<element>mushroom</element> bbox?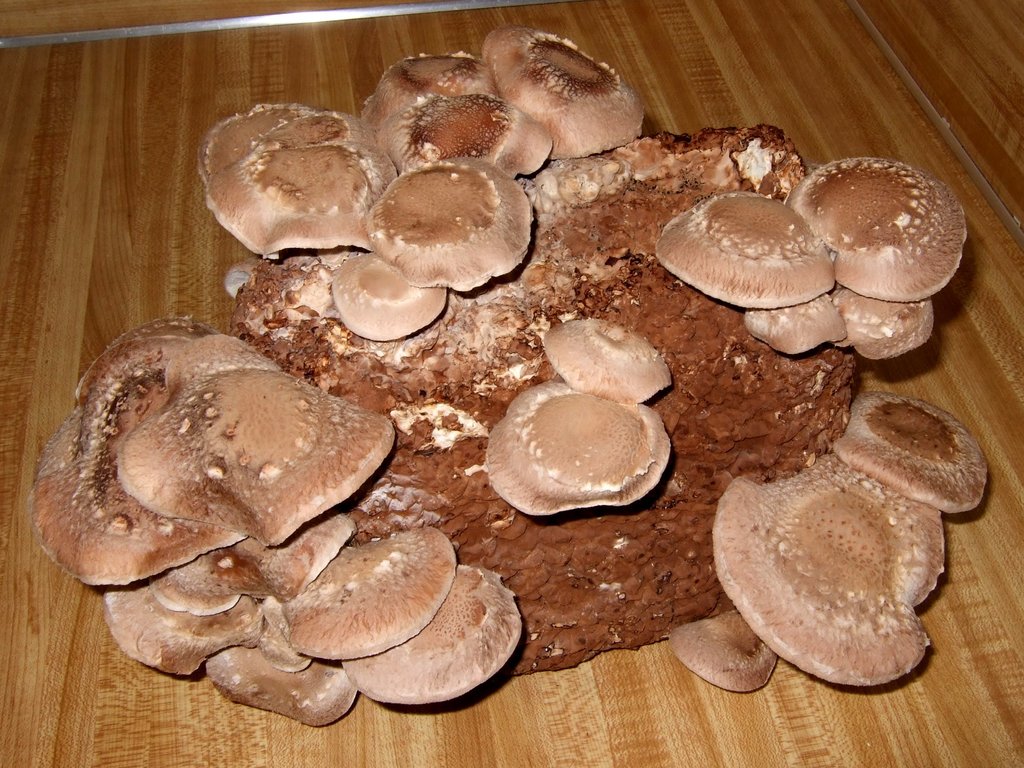
bbox(793, 165, 968, 294)
